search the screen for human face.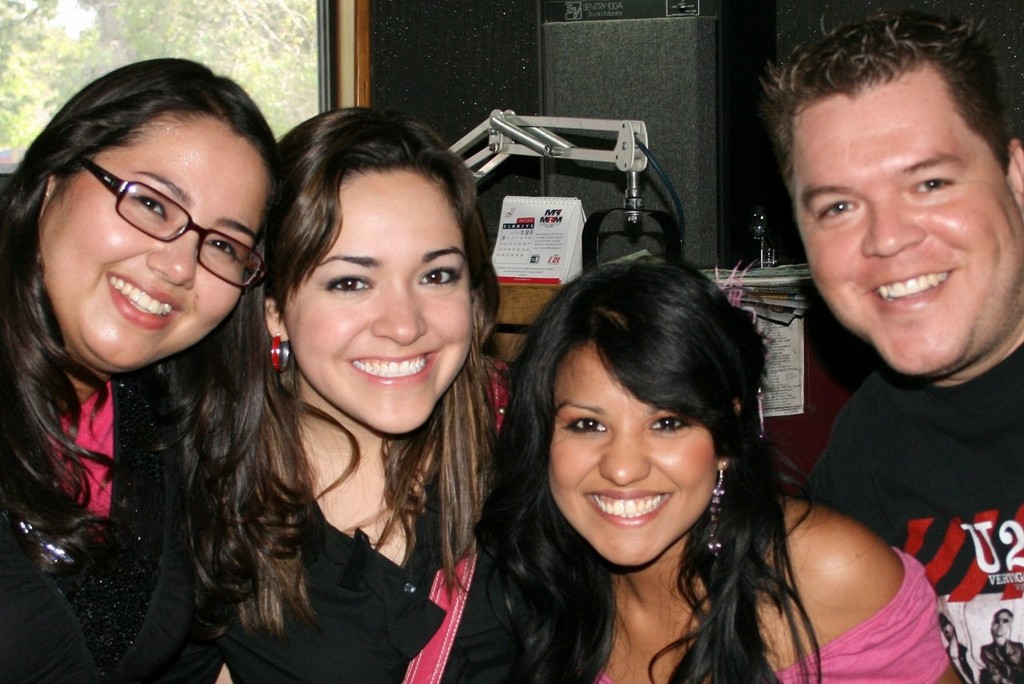
Found at [798,85,1022,380].
